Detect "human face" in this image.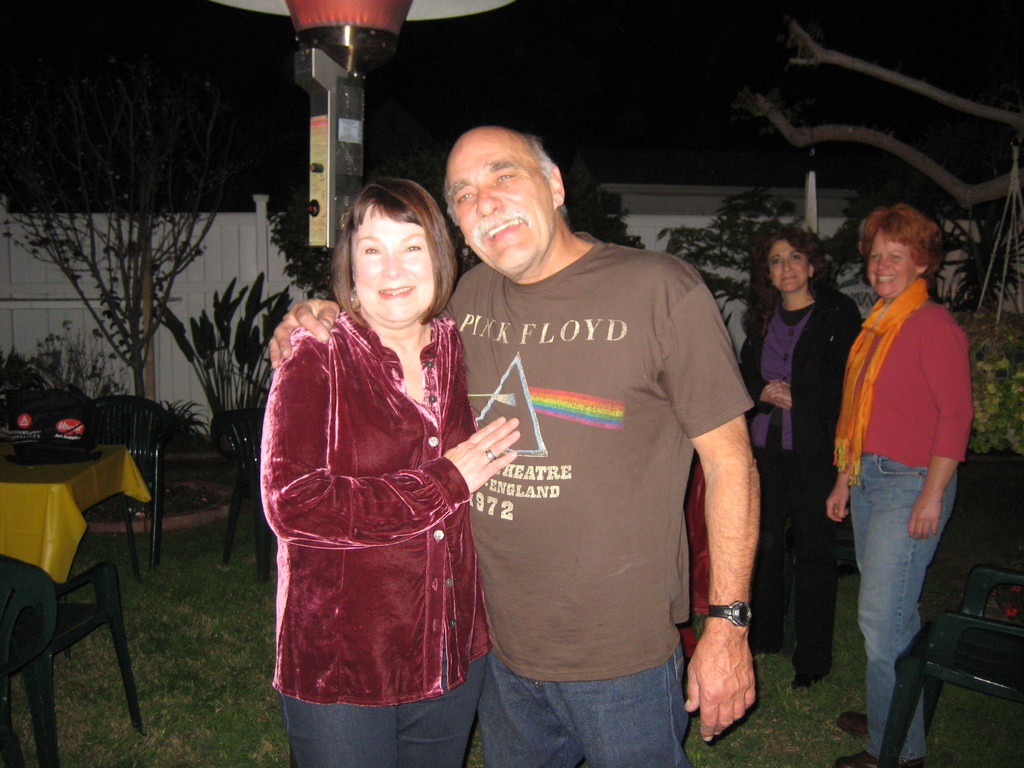
Detection: <box>447,135,555,268</box>.
